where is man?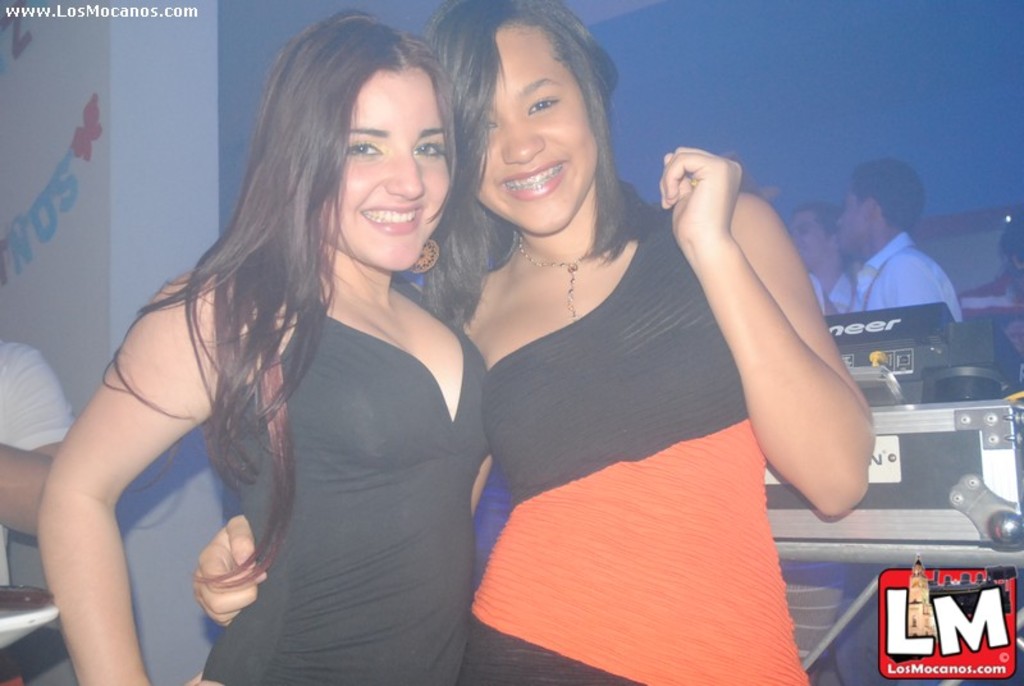
region(829, 166, 978, 389).
